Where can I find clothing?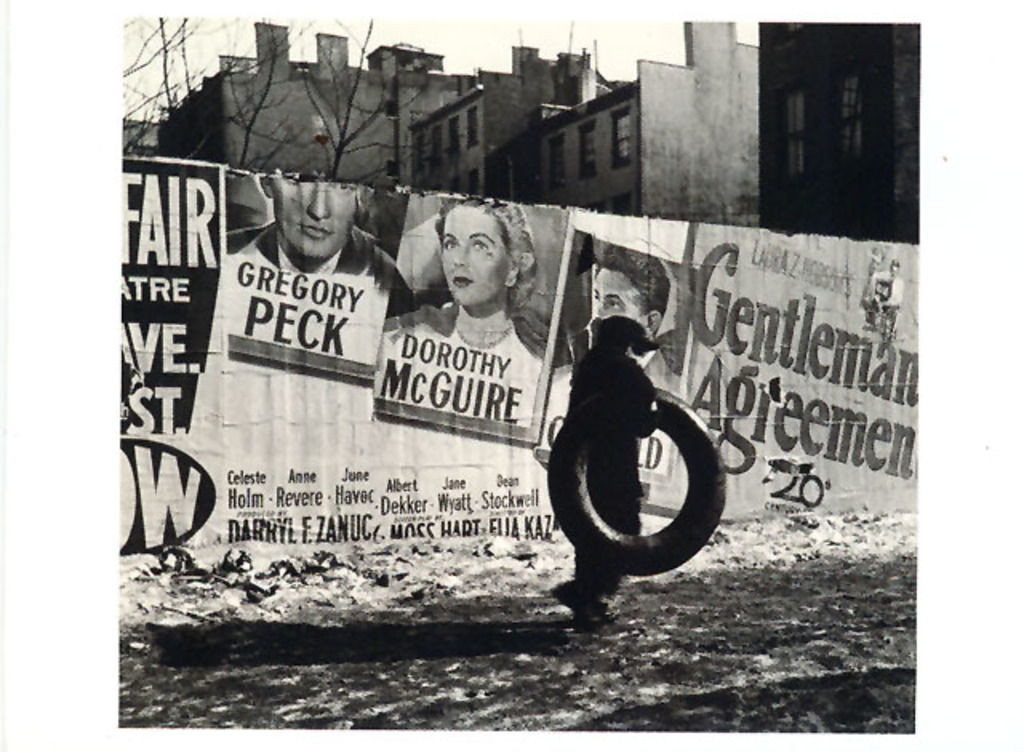
You can find it at {"x1": 374, "y1": 309, "x2": 542, "y2": 426}.
